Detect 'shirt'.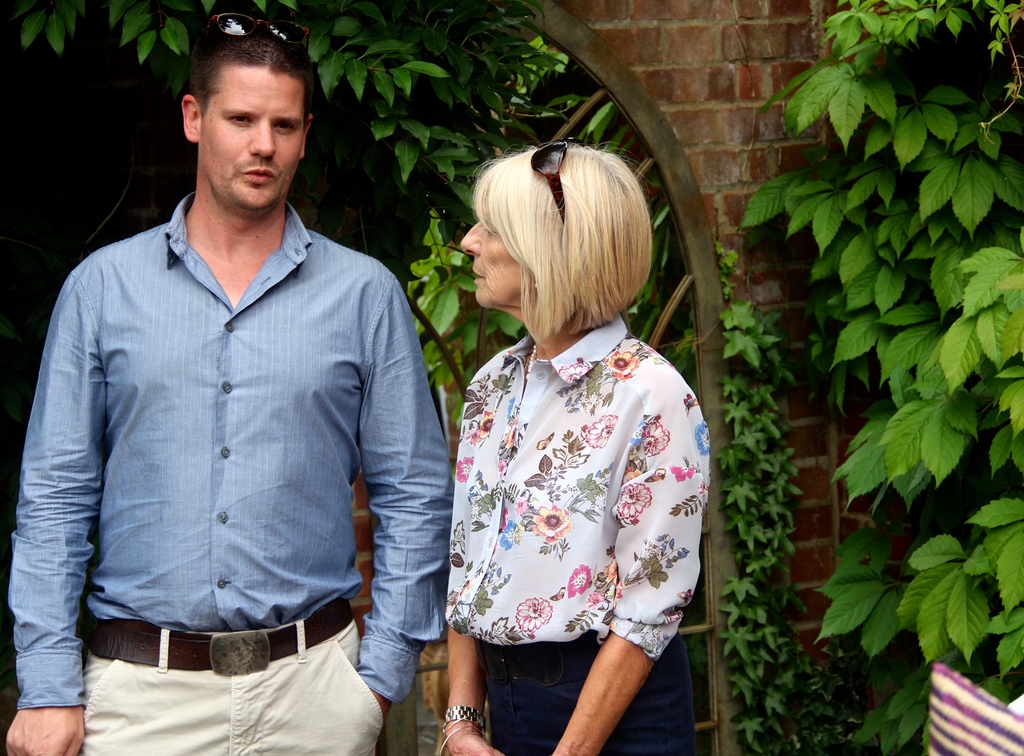
Detected at [442, 315, 715, 662].
